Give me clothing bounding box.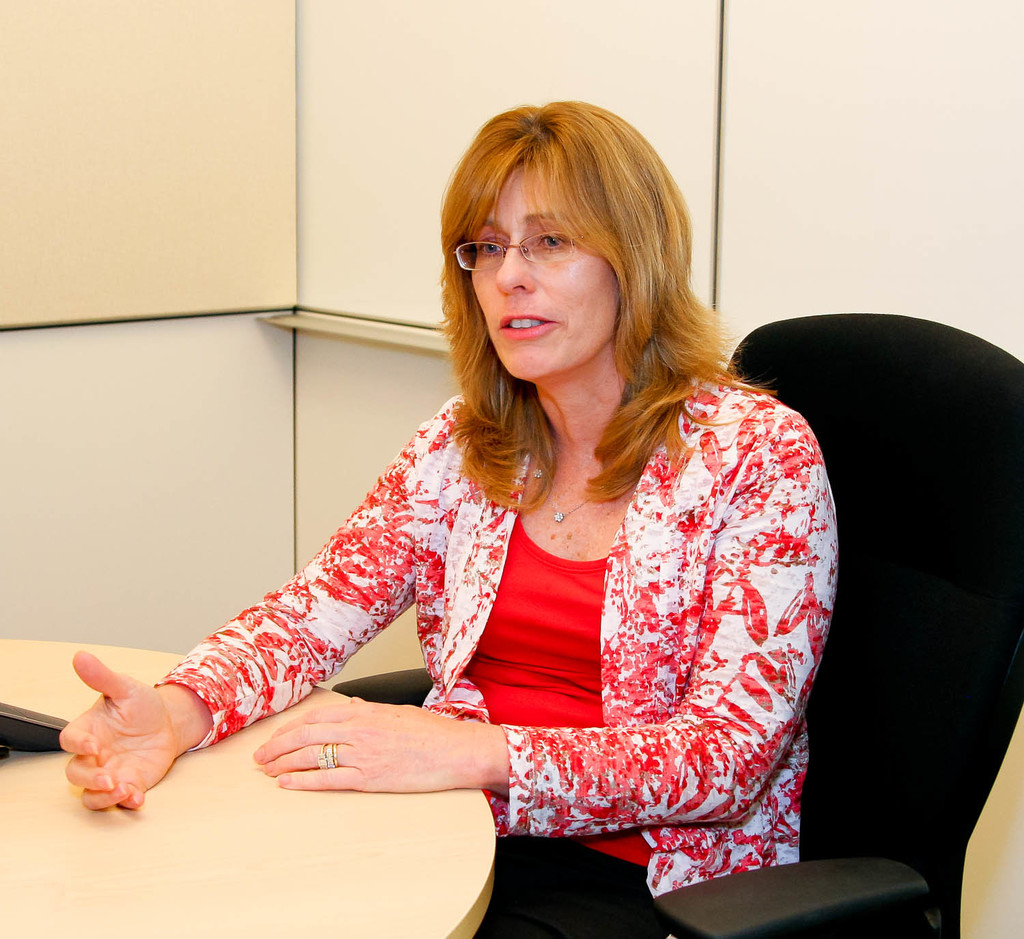
x1=113, y1=388, x2=868, y2=824.
